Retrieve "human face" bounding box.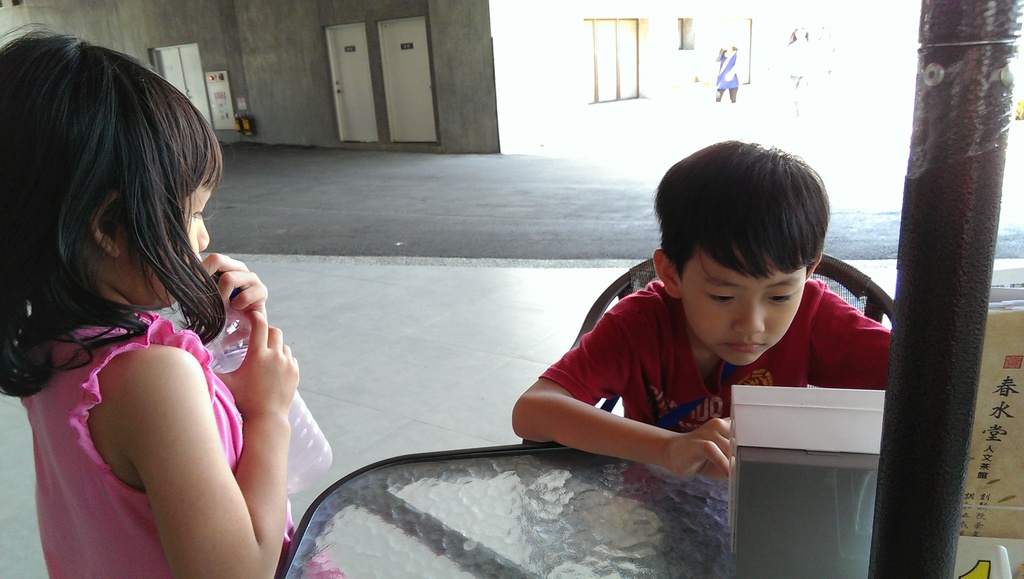
Bounding box: 129,178,215,308.
